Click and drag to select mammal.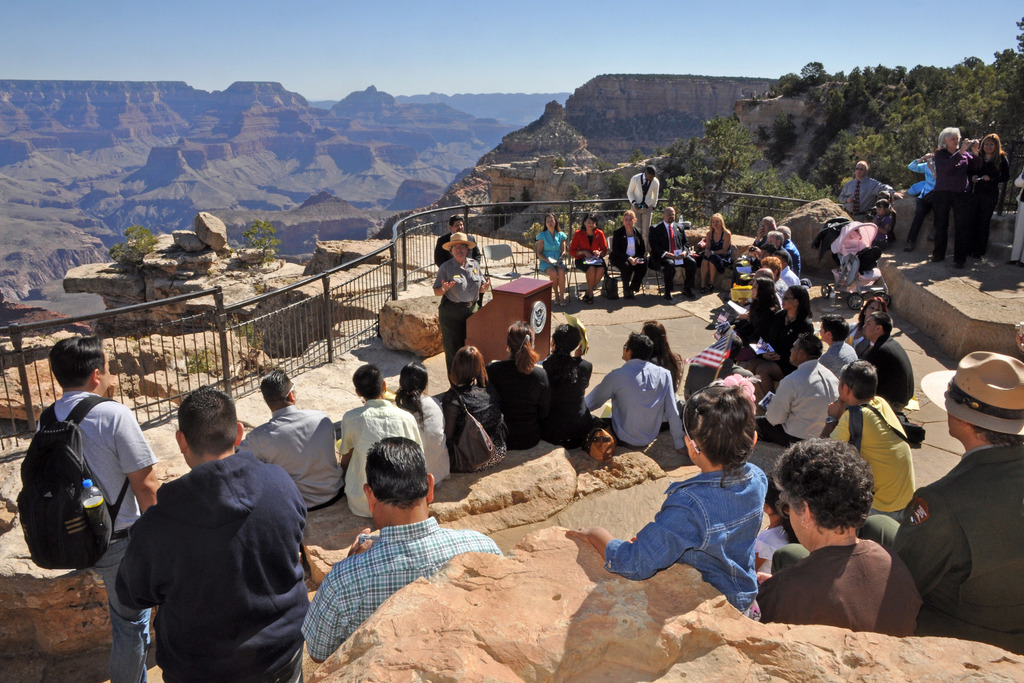
Selection: x1=771 y1=247 x2=797 y2=282.
